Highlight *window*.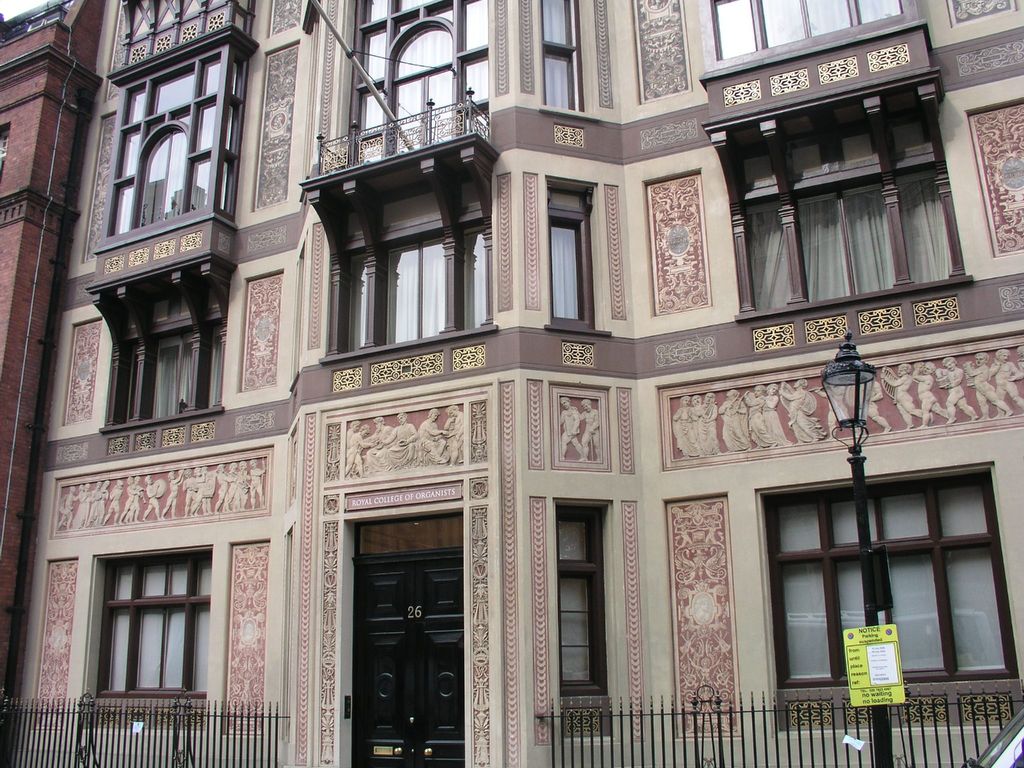
Highlighted region: Rect(694, 0, 902, 72).
